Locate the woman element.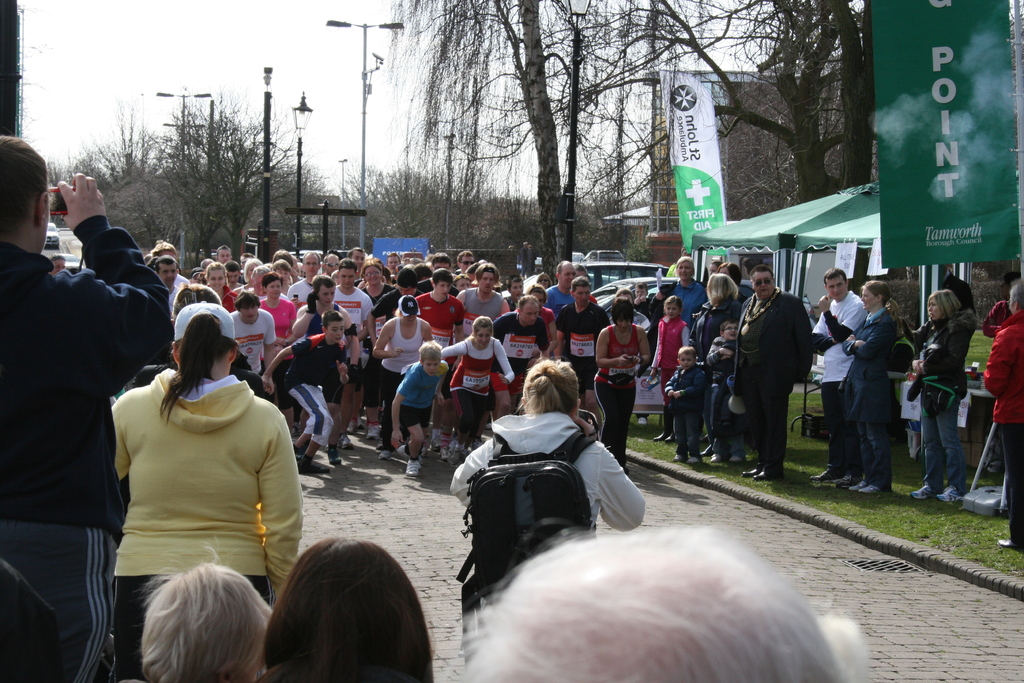
Element bbox: (438,315,515,465).
